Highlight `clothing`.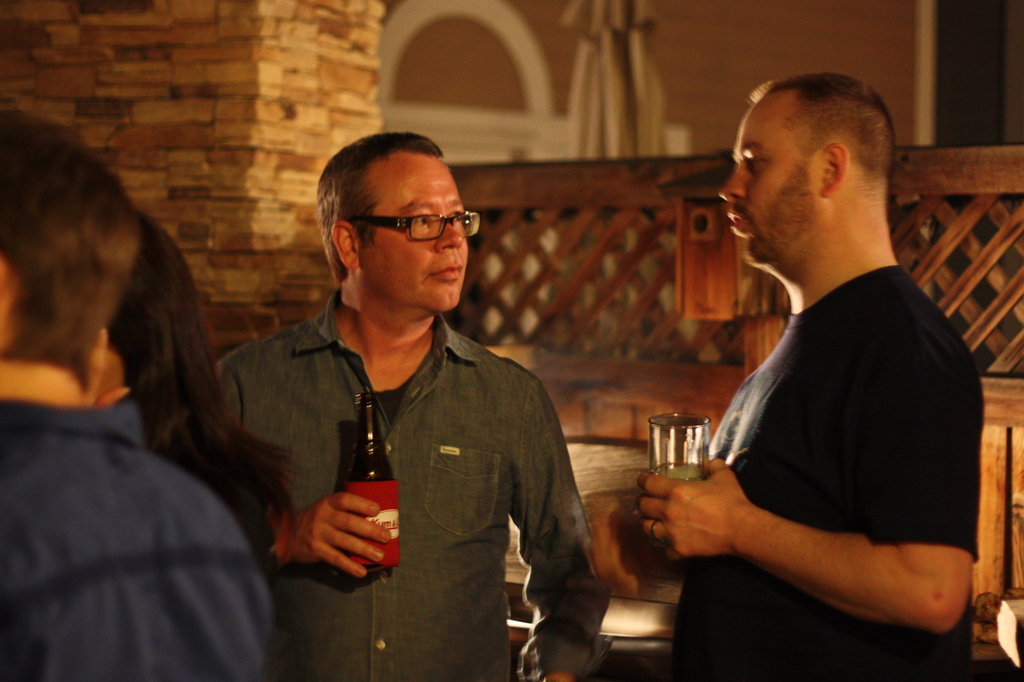
Highlighted region: [0,391,278,681].
